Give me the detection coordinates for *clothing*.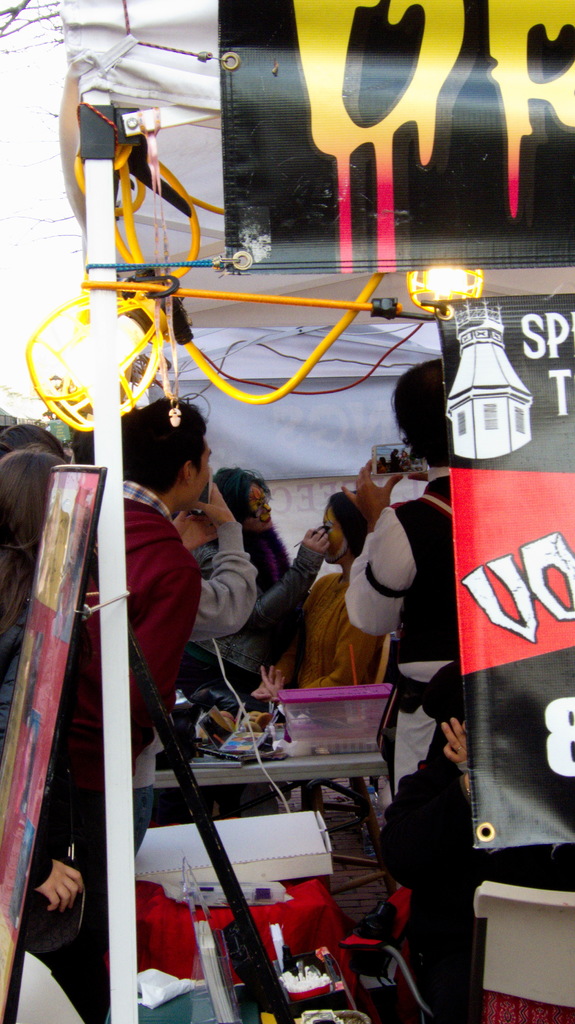
left=345, top=451, right=478, bottom=953.
